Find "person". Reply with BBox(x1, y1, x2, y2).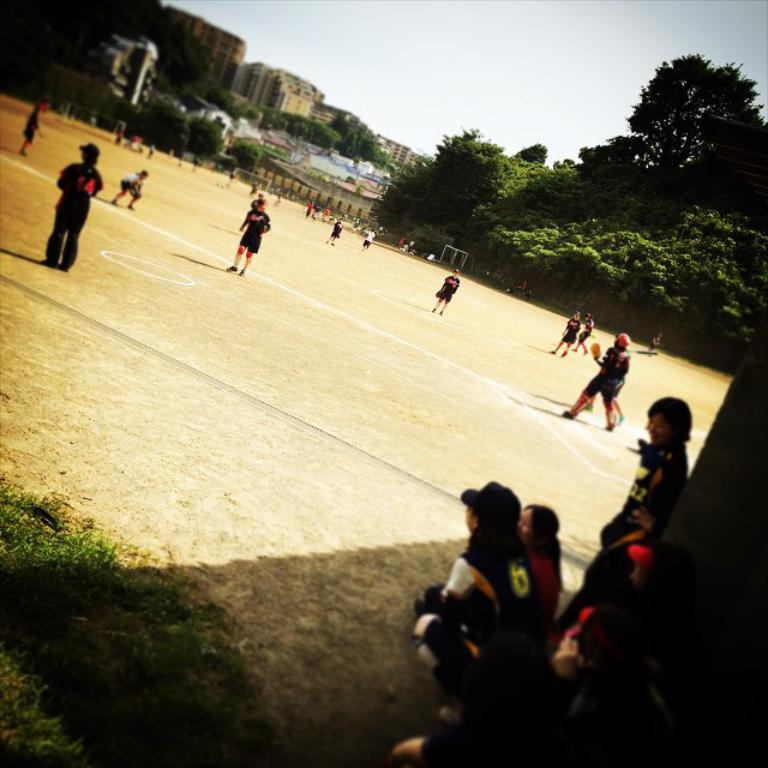
BBox(326, 217, 344, 245).
